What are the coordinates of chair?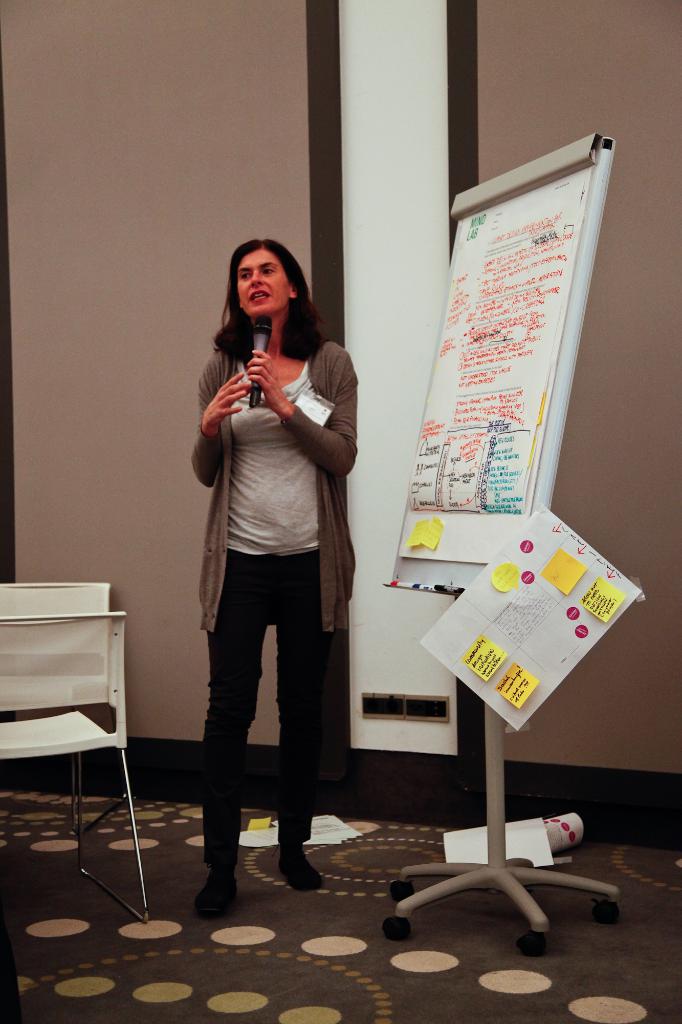
bbox(5, 579, 142, 895).
